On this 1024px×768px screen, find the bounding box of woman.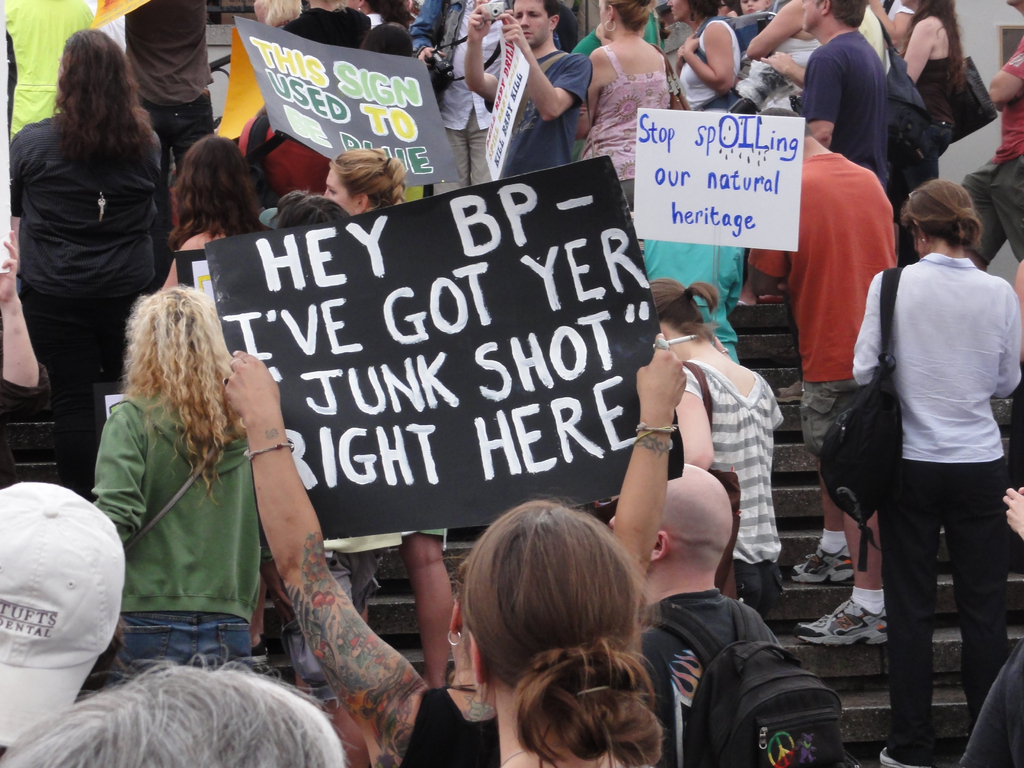
Bounding box: [left=461, top=501, right=671, bottom=767].
